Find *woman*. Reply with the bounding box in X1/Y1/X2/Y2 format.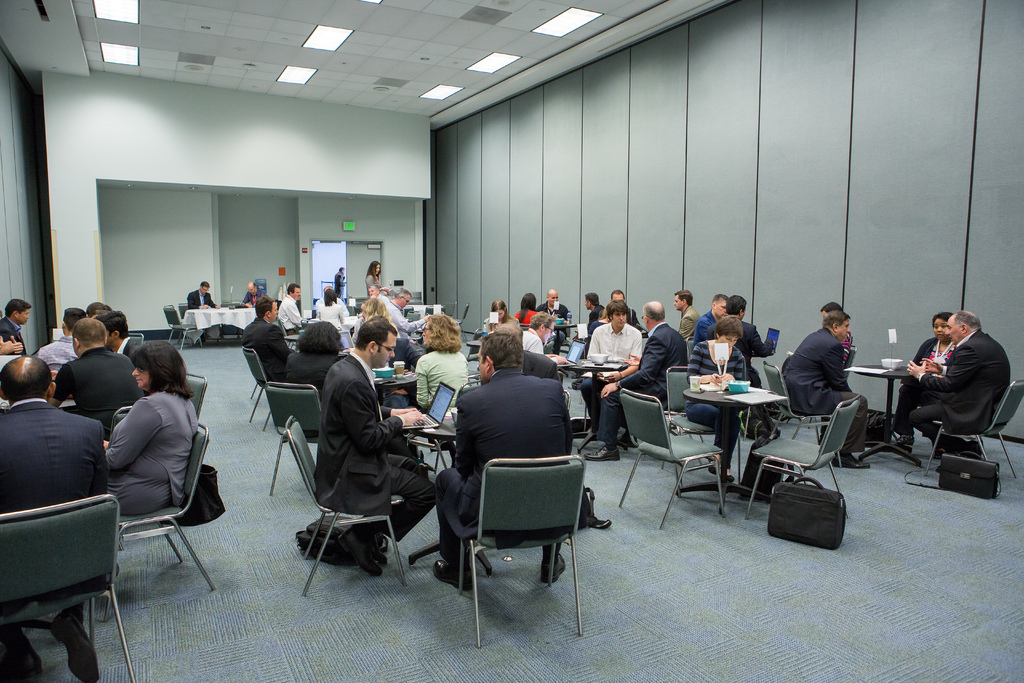
347/295/394/347.
